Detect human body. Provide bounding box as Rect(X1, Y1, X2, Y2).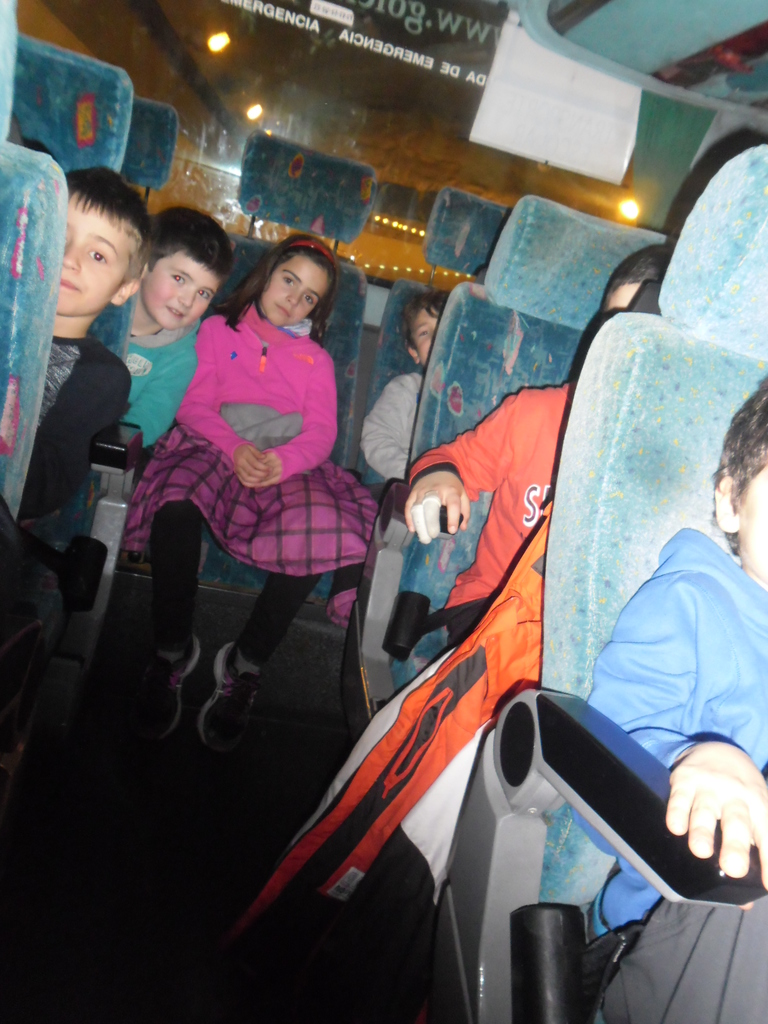
Rect(121, 234, 379, 756).
